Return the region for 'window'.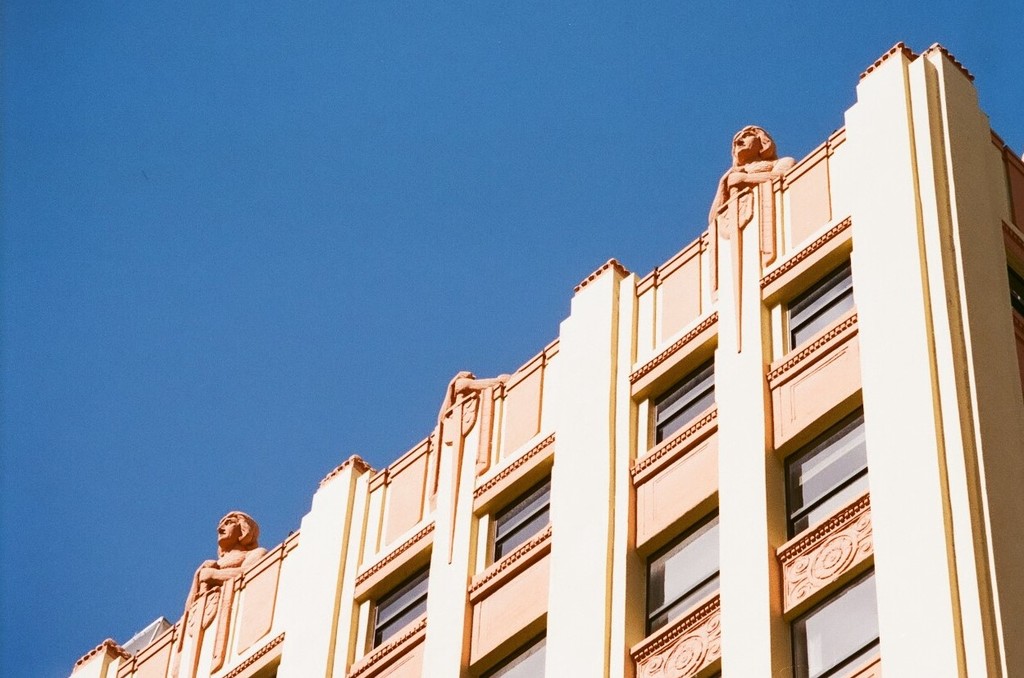
<box>477,471,546,562</box>.
